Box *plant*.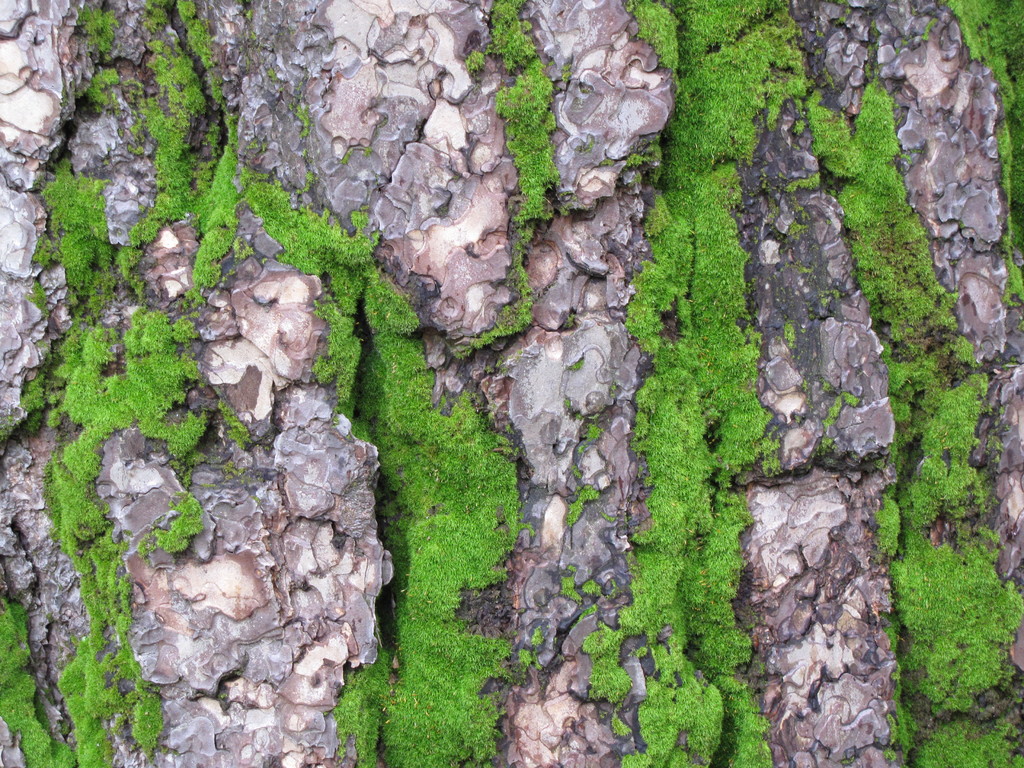
[x1=564, y1=393, x2=574, y2=410].
